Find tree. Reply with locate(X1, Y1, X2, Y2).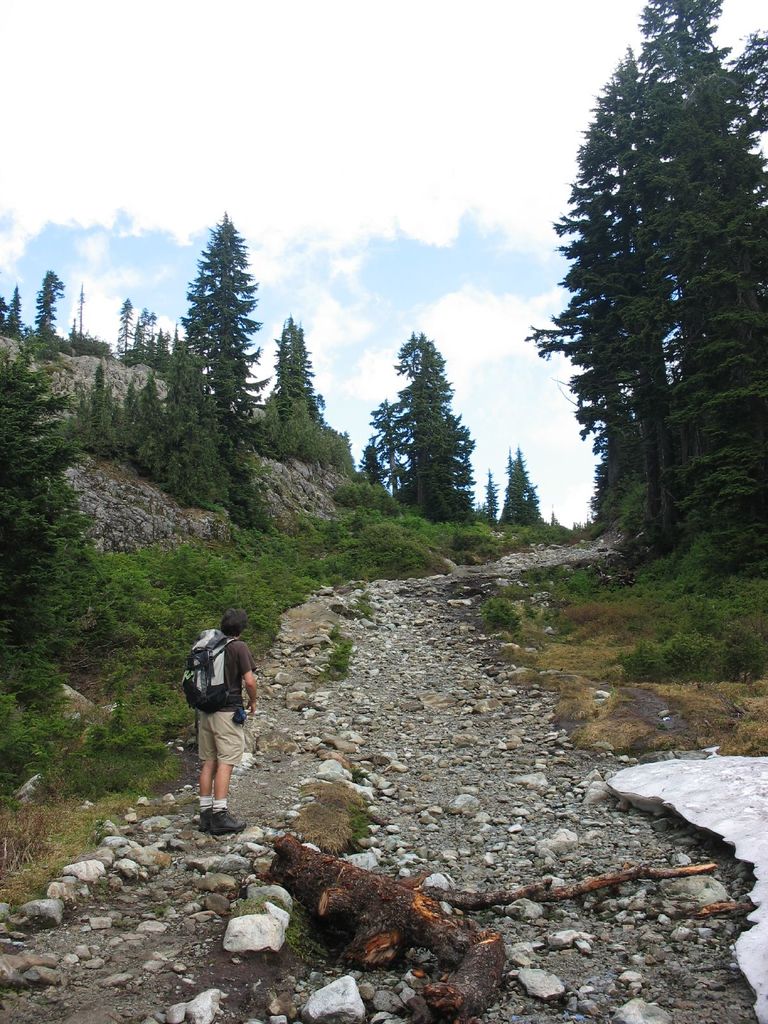
locate(5, 284, 24, 341).
